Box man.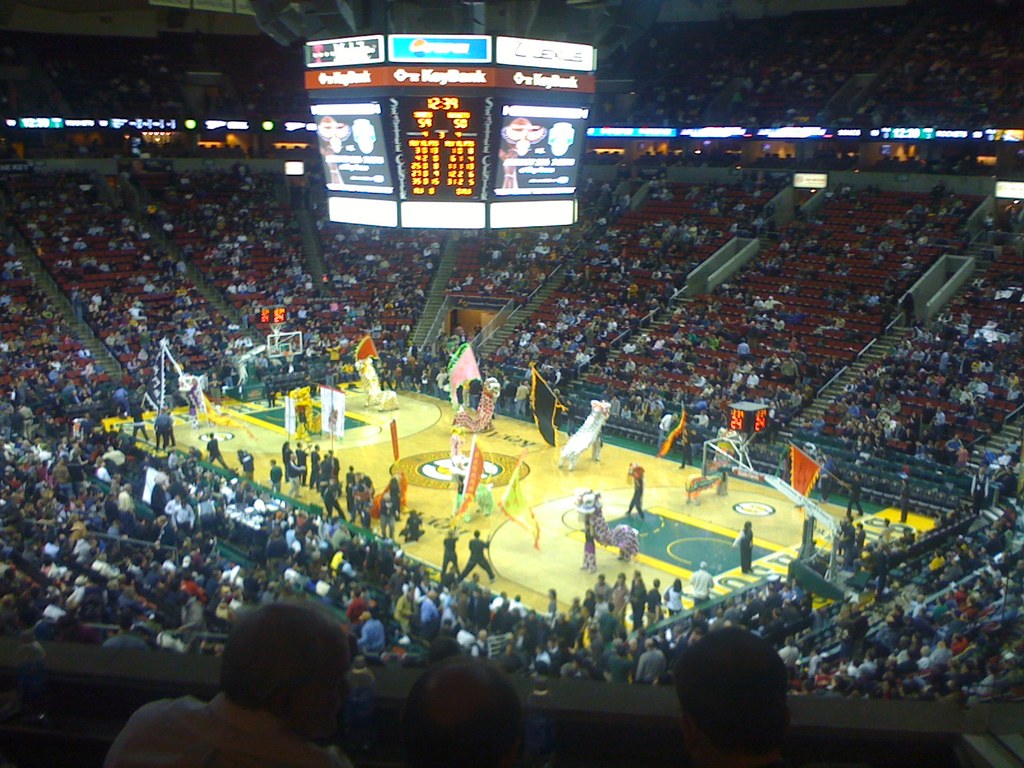
left=383, top=652, right=552, bottom=767.
